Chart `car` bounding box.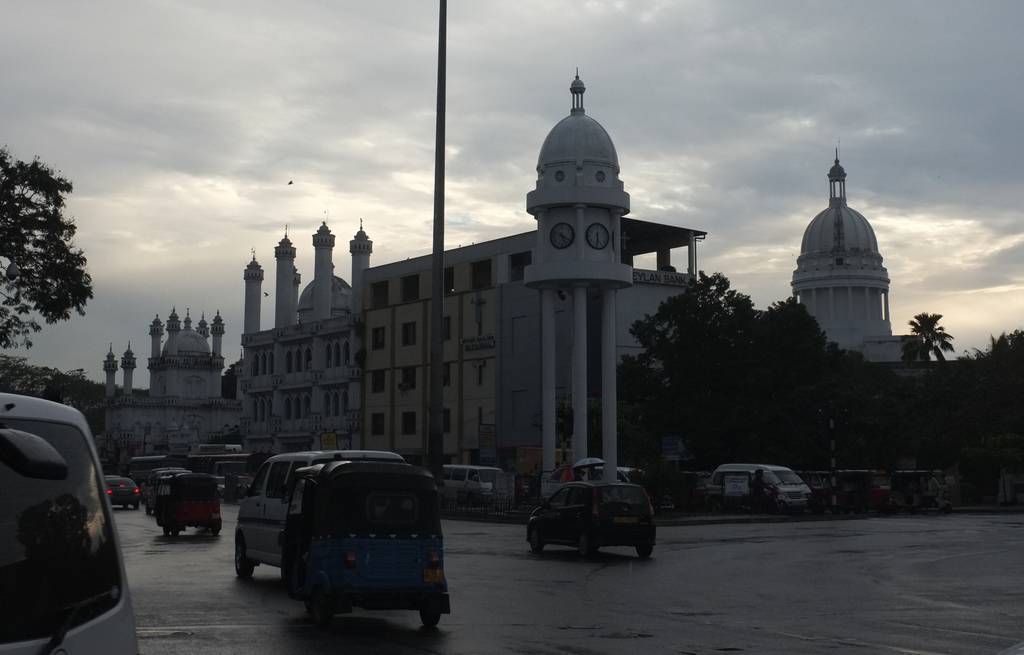
Charted: [523, 484, 657, 563].
